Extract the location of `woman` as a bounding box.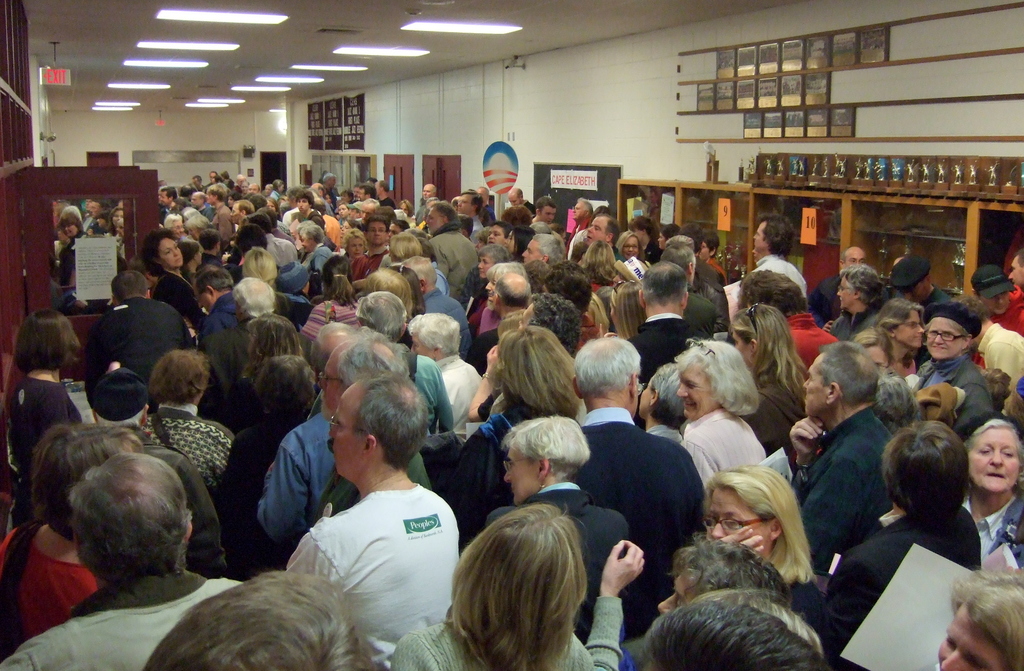
rect(904, 284, 1002, 423).
